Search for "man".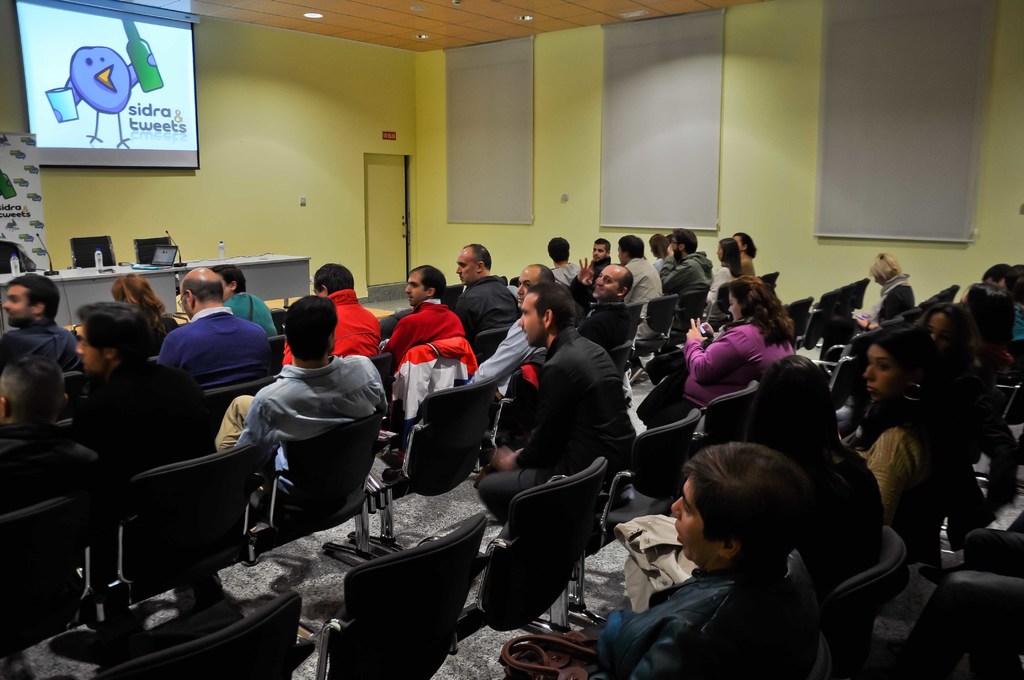
Found at l=145, t=279, r=271, b=416.
